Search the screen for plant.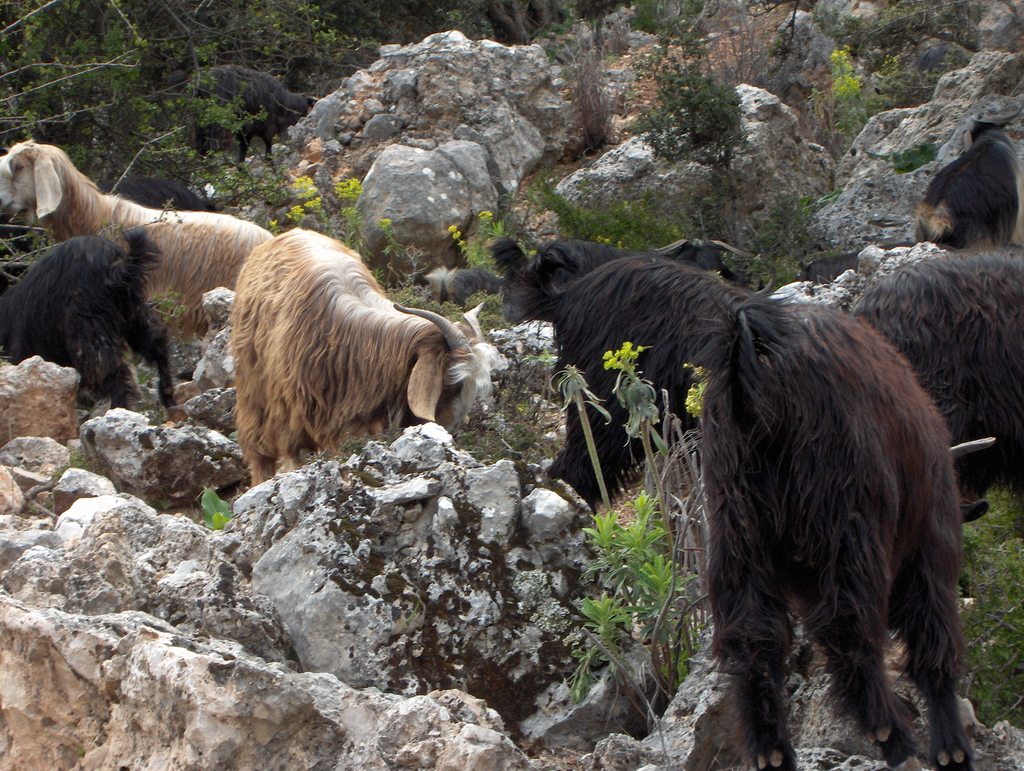
Found at select_region(546, 29, 610, 162).
